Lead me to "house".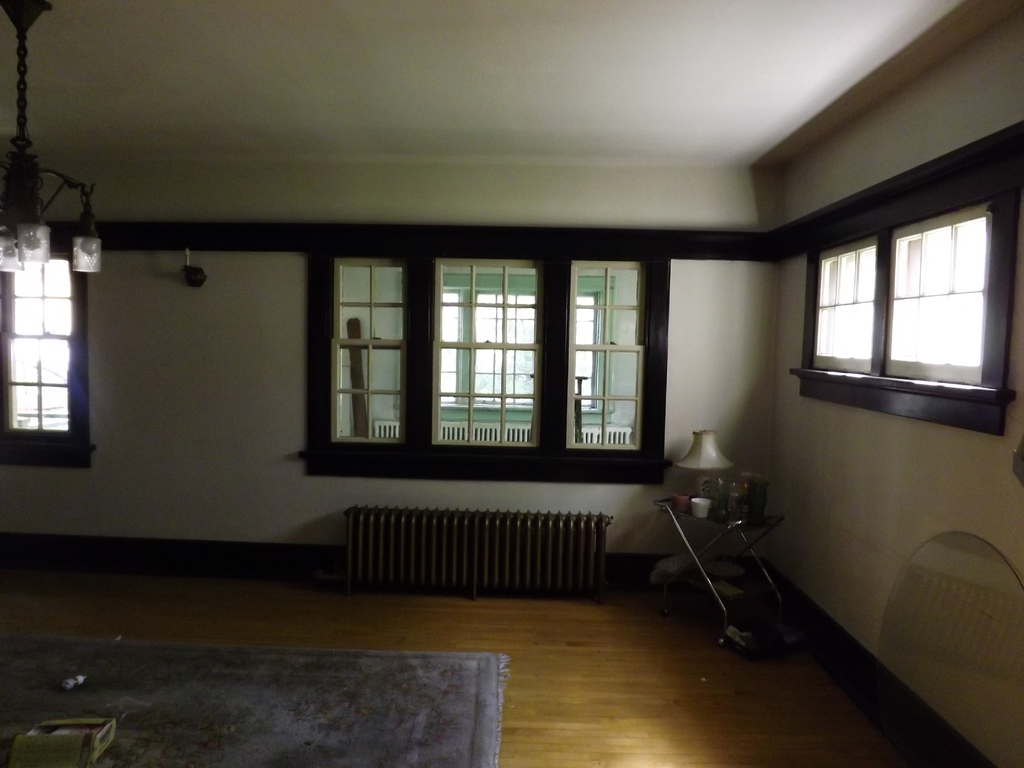
Lead to 0,0,1021,767.
